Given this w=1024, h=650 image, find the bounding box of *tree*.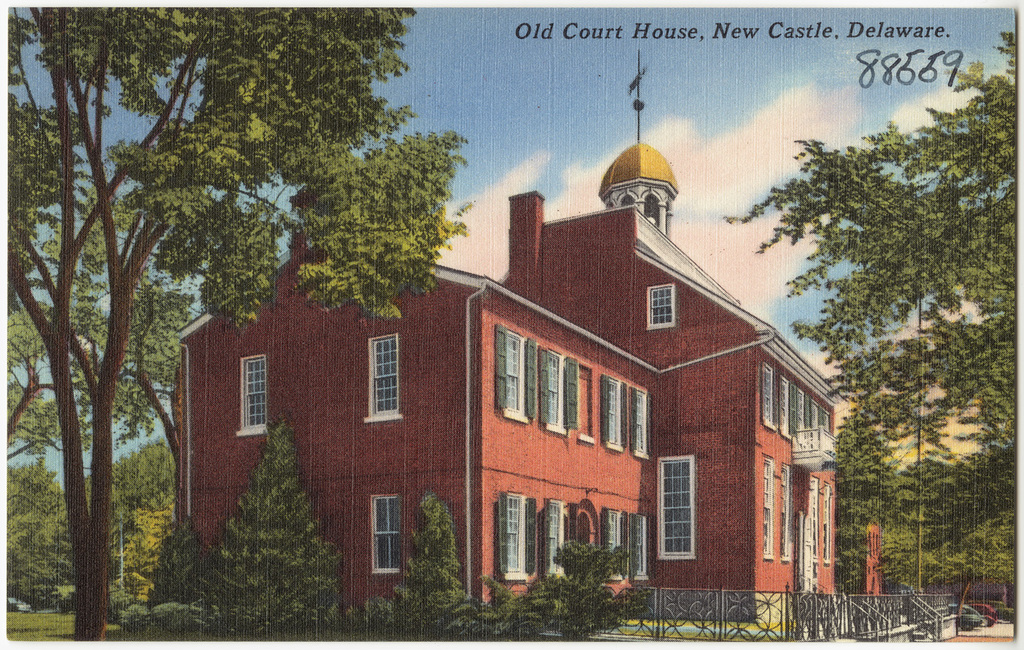
<region>387, 487, 470, 636</region>.
